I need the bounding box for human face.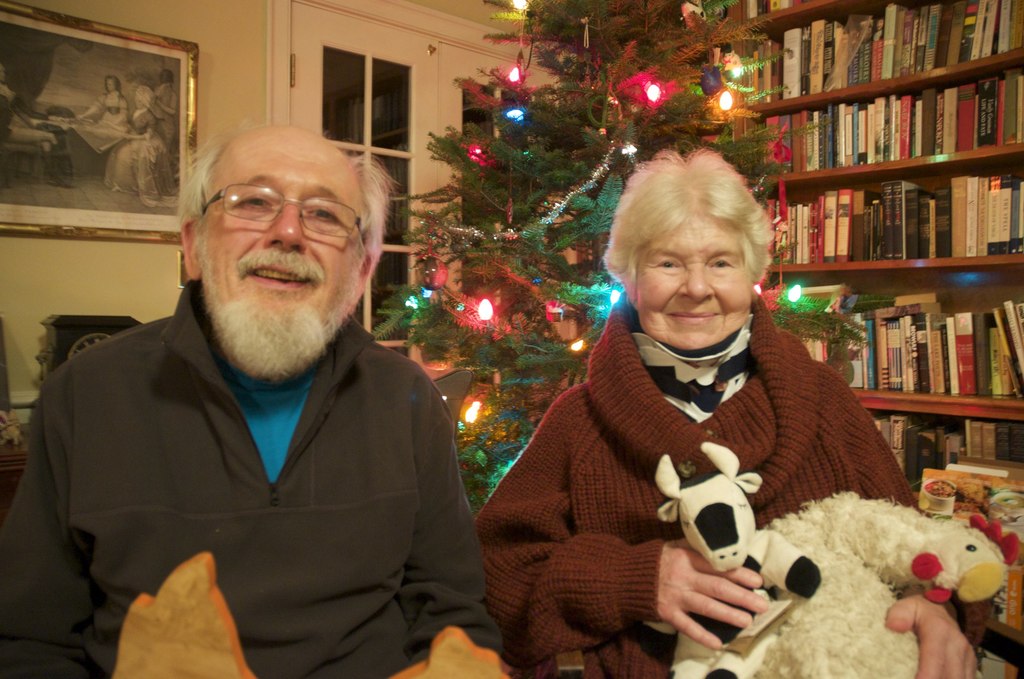
Here it is: pyautogui.locateOnScreen(206, 129, 369, 343).
